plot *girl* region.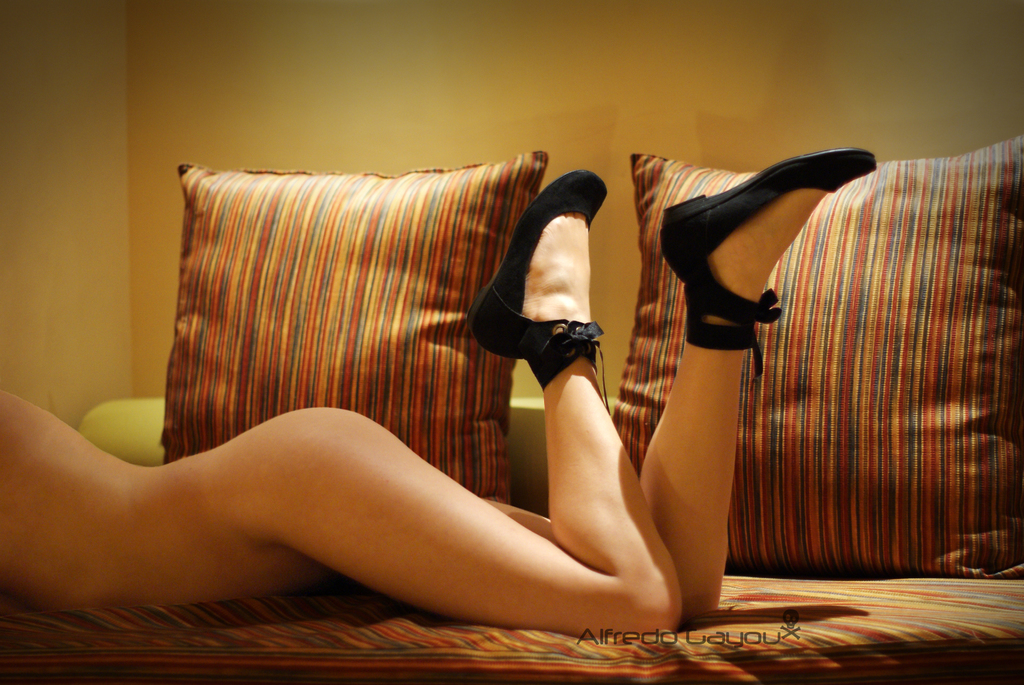
Plotted at x1=0 y1=148 x2=876 y2=639.
